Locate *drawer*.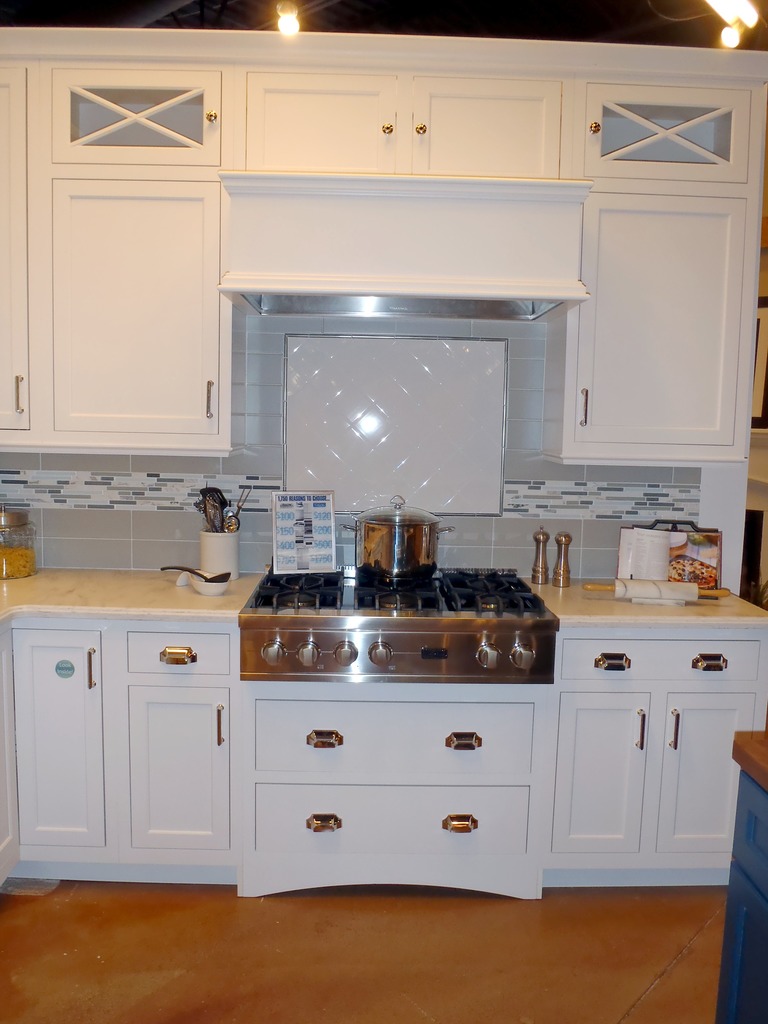
Bounding box: 250, 785, 527, 848.
